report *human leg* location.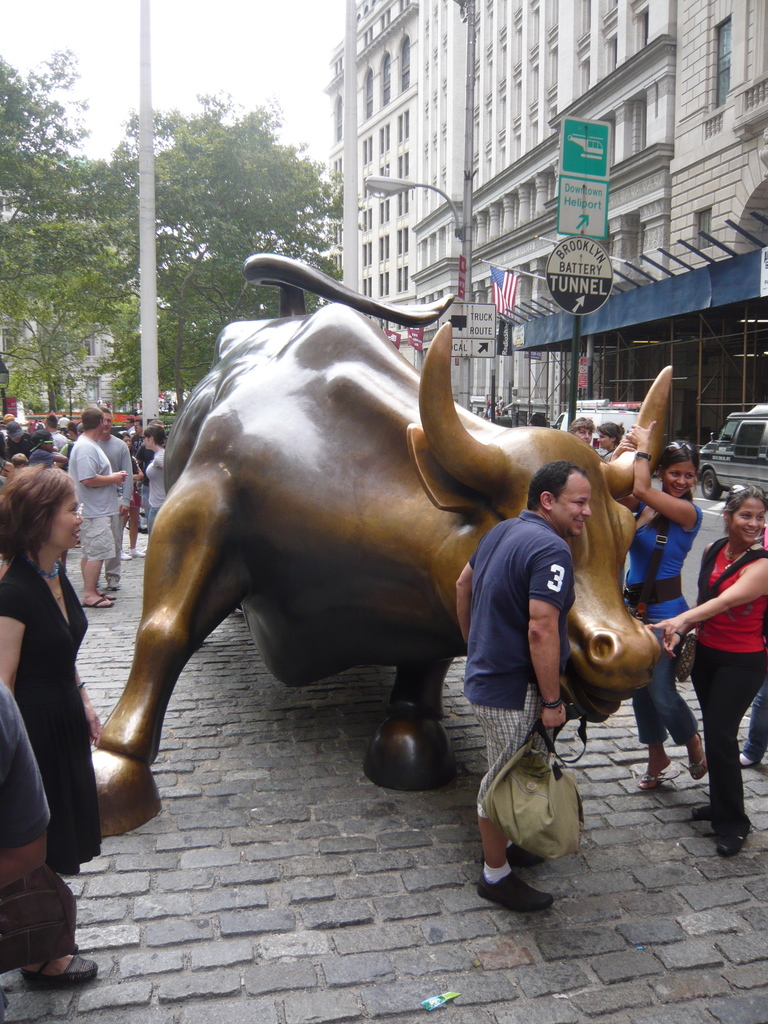
Report: pyautogui.locateOnScreen(650, 627, 709, 778).
